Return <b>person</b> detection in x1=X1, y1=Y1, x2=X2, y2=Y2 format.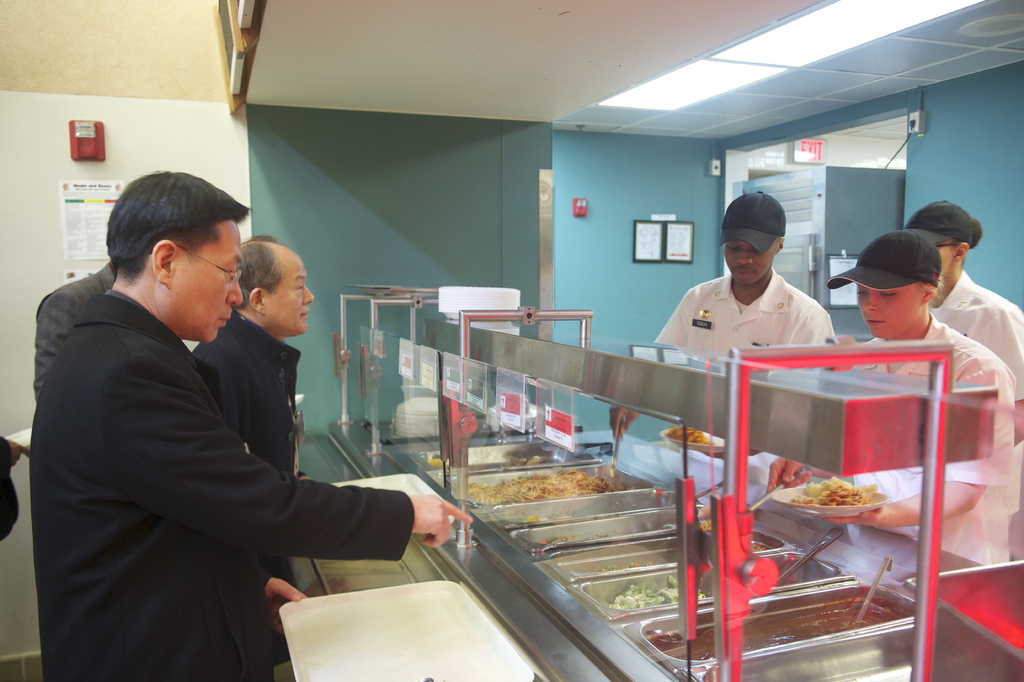
x1=676, y1=205, x2=849, y2=387.
